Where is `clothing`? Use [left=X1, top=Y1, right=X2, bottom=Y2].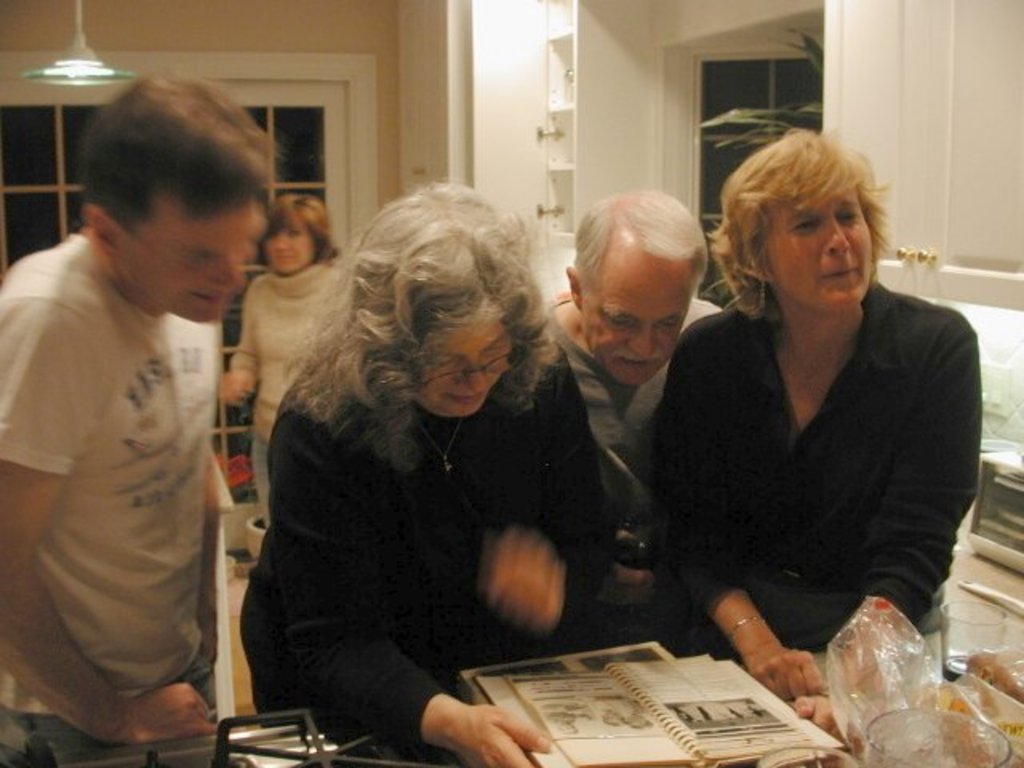
[left=658, top=251, right=992, bottom=696].
